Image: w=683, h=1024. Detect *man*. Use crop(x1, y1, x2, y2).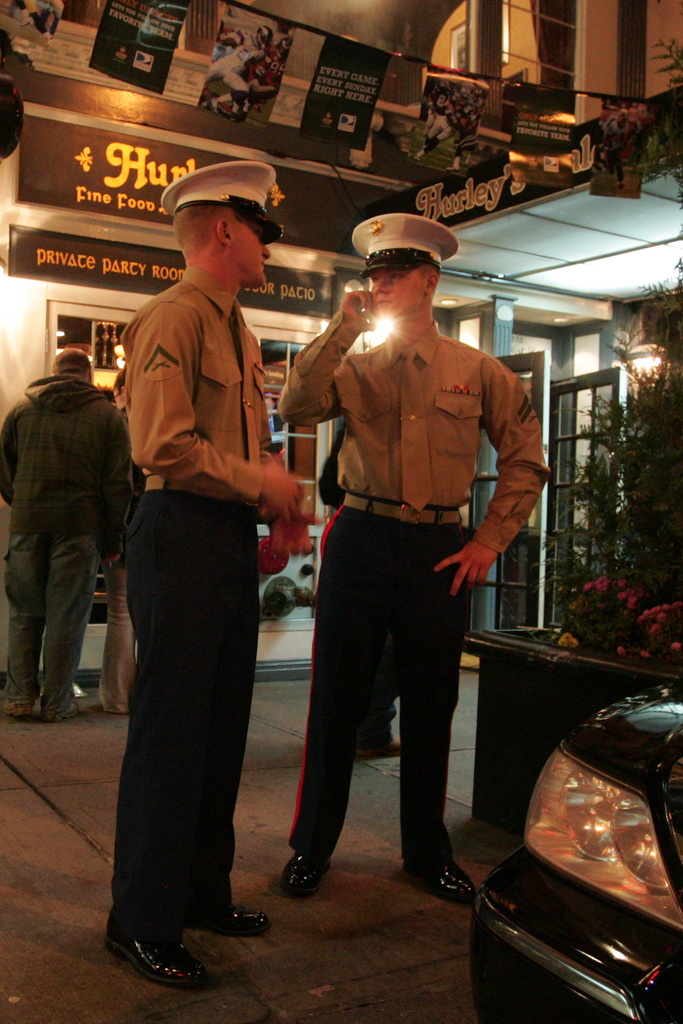
crop(205, 25, 275, 123).
